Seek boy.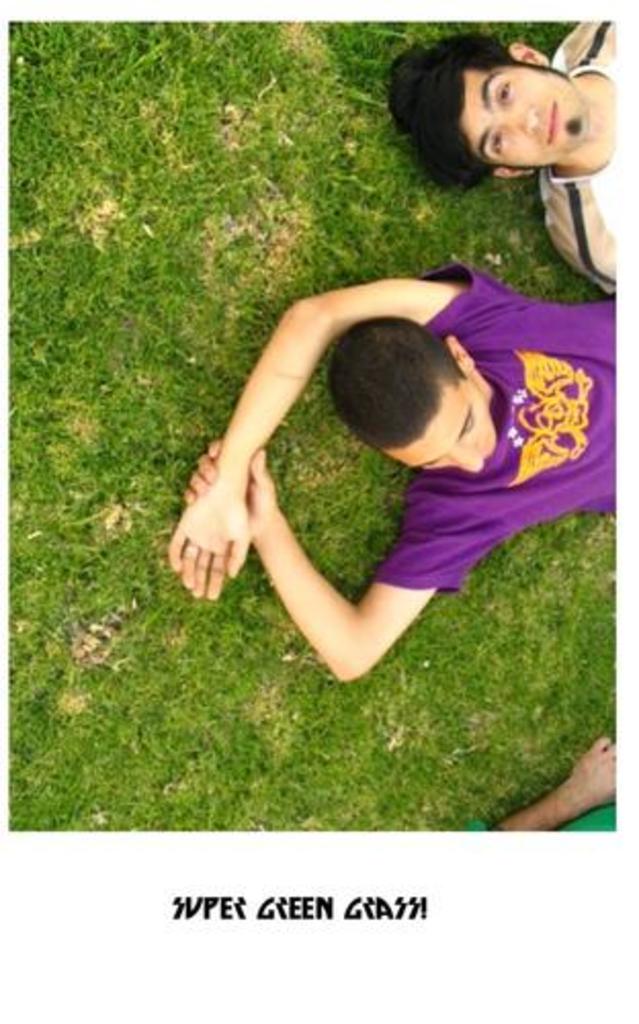
166, 246, 627, 680.
